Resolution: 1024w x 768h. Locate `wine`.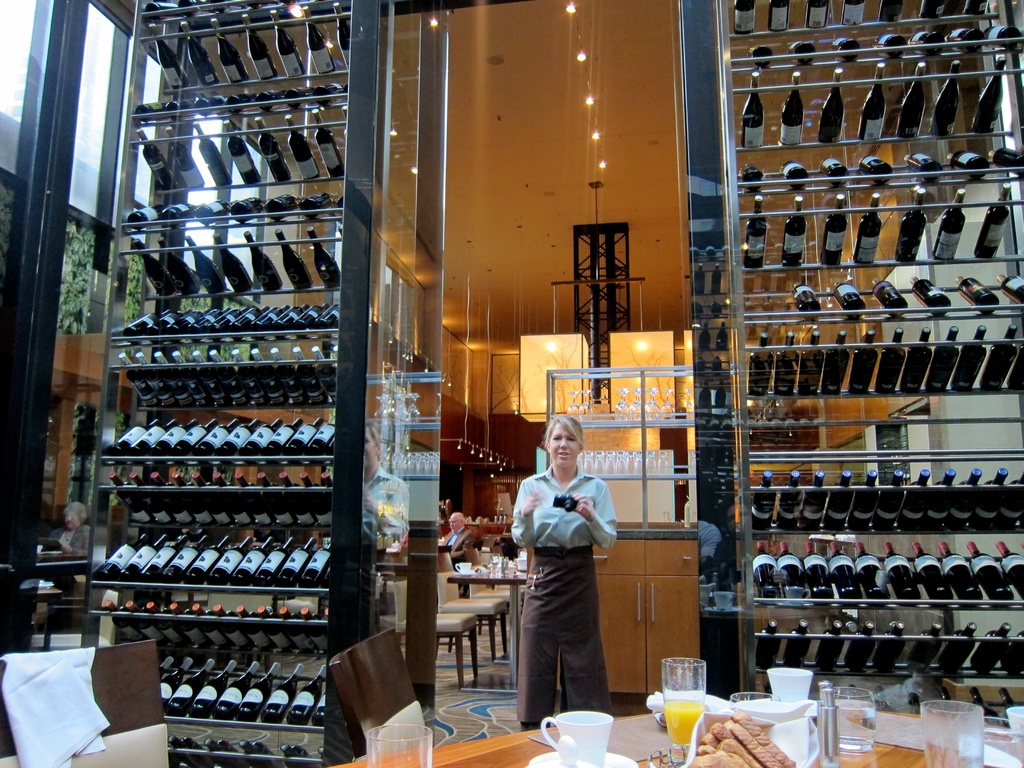
{"left": 858, "top": 62, "right": 888, "bottom": 139}.
